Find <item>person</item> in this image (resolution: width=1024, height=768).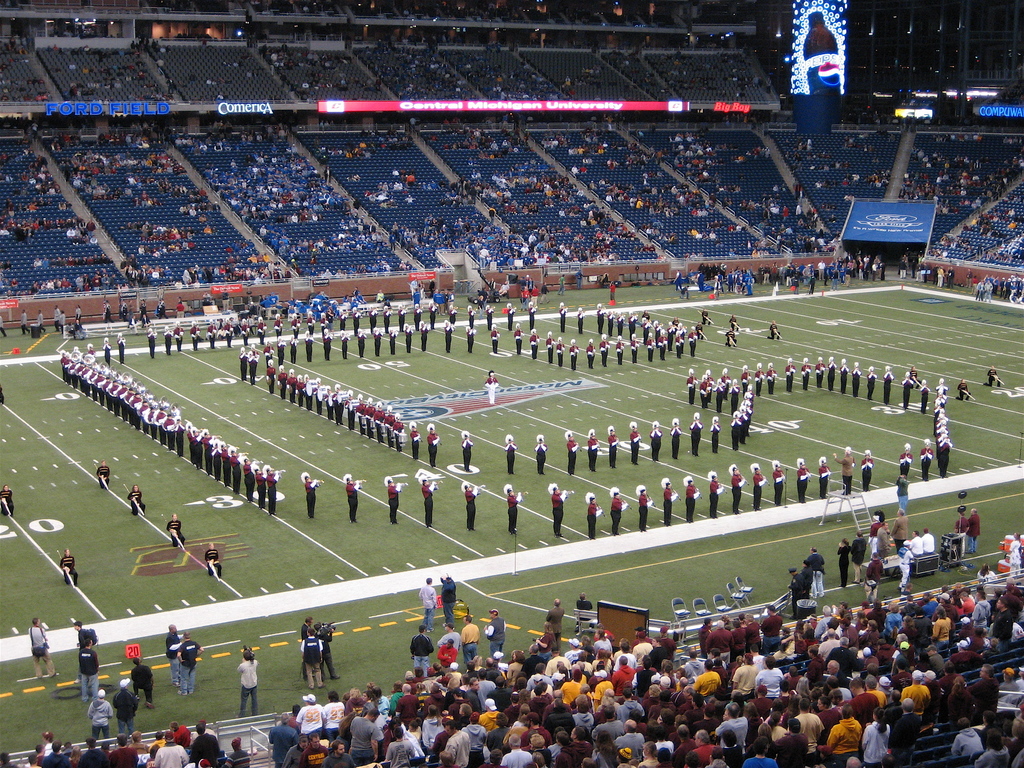
crop(704, 467, 719, 515).
